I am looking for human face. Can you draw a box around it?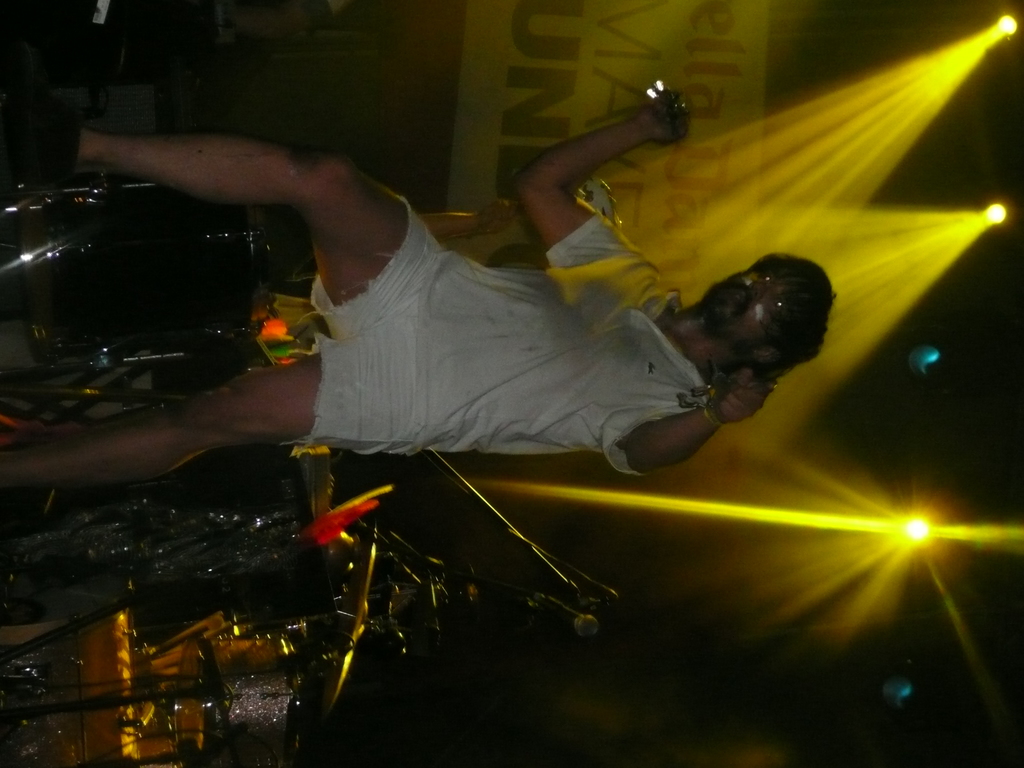
Sure, the bounding box is (701, 266, 795, 351).
